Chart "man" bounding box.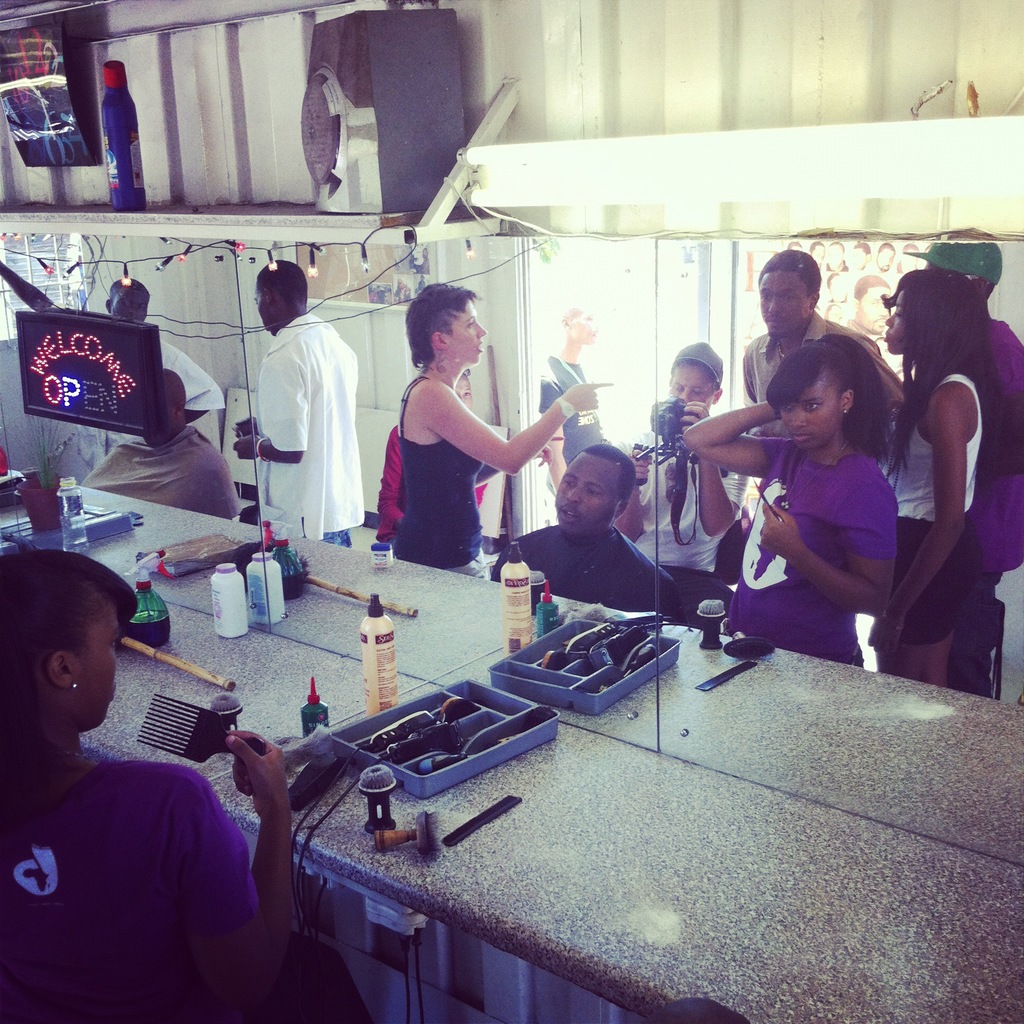
Charted: 591:349:755:631.
